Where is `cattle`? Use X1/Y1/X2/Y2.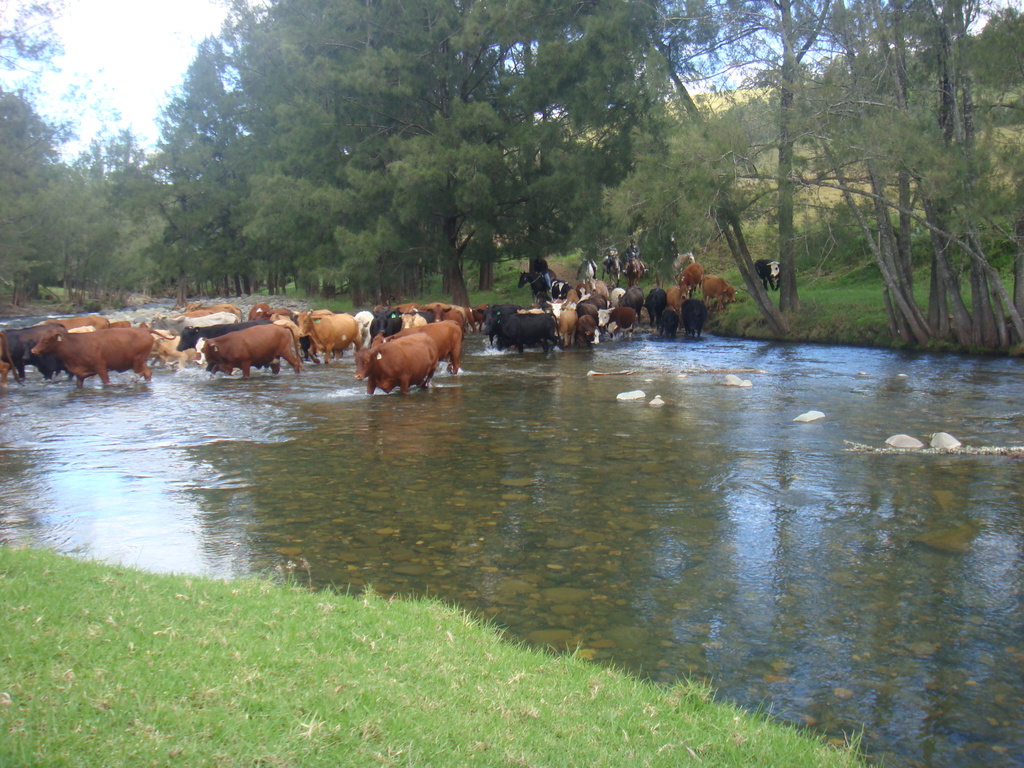
626/254/643/285.
